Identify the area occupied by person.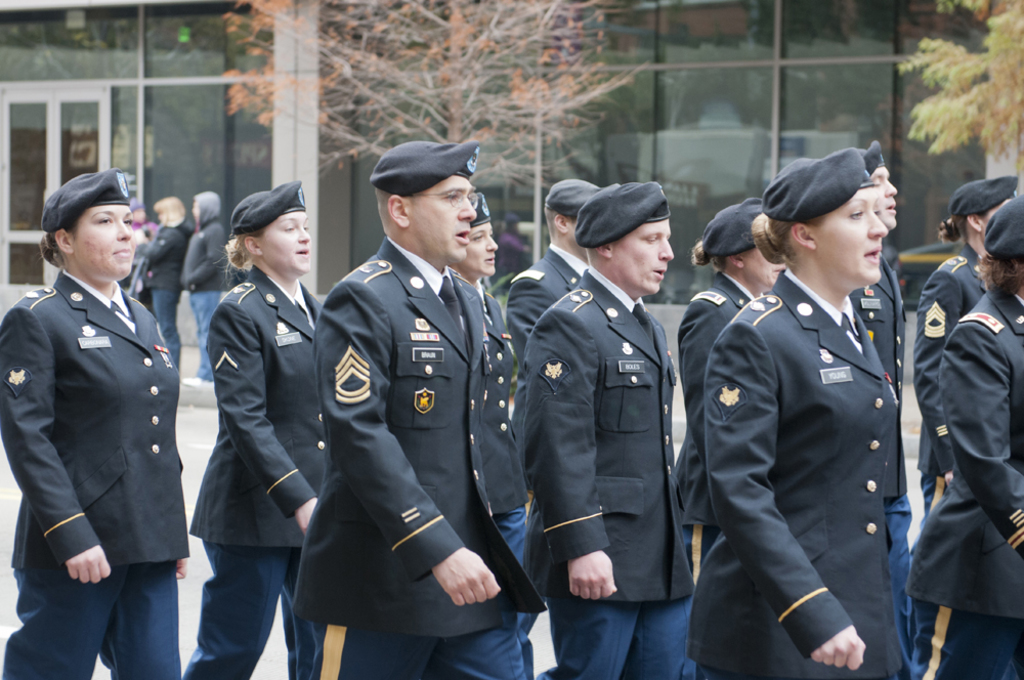
Area: select_region(861, 126, 928, 679).
